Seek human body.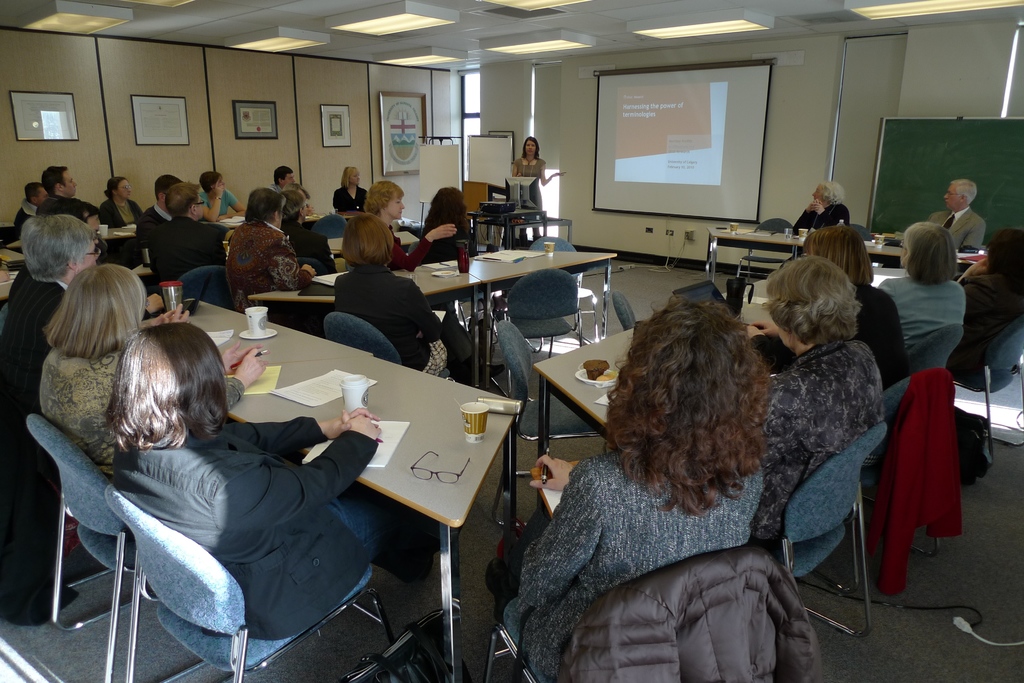
961 259 1023 357.
